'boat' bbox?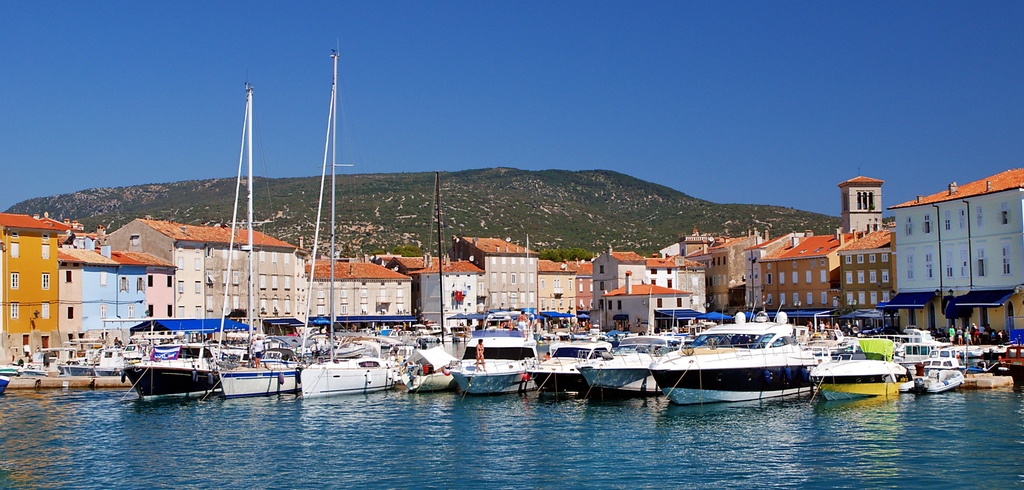
{"x1": 951, "y1": 341, "x2": 988, "y2": 357}
